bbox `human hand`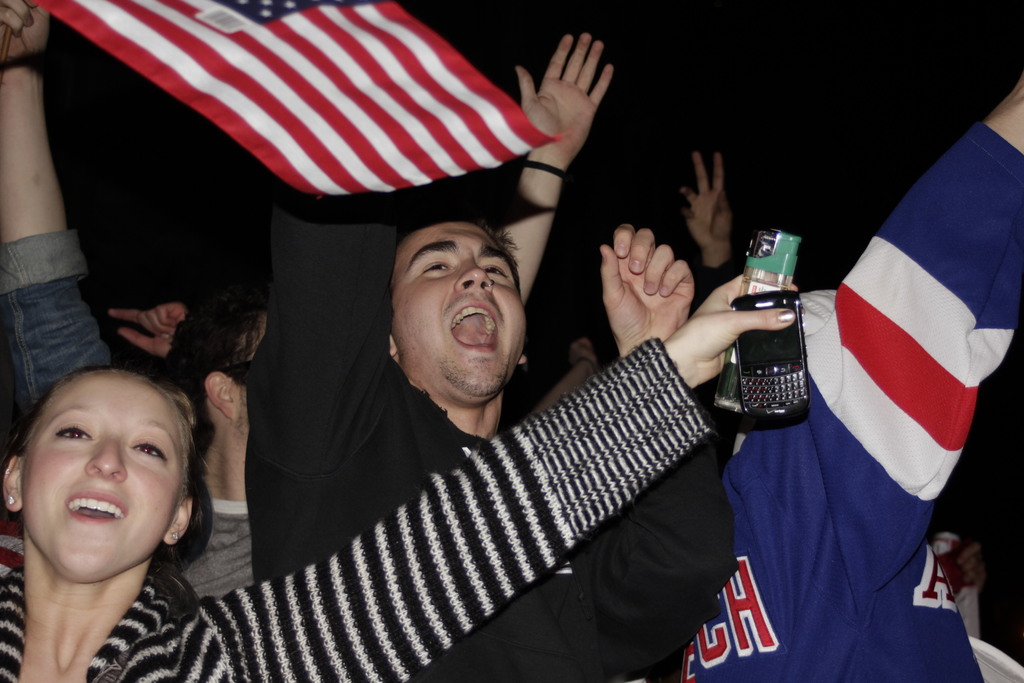
{"x1": 679, "y1": 152, "x2": 733, "y2": 248}
